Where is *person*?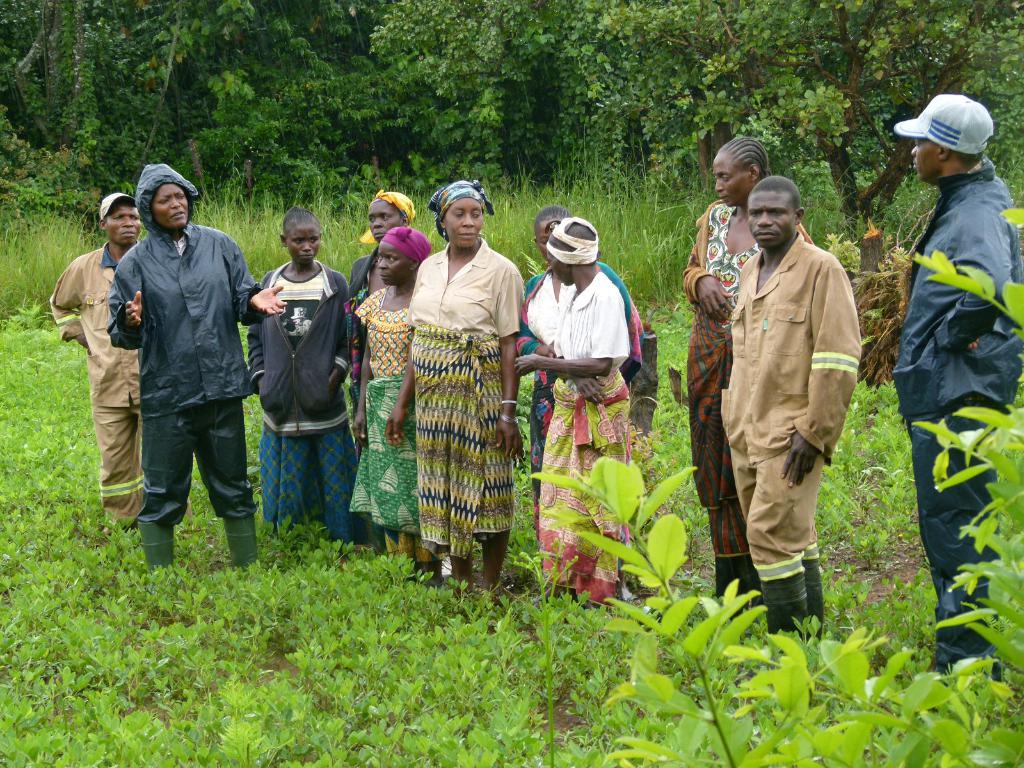
[x1=513, y1=214, x2=646, y2=580].
